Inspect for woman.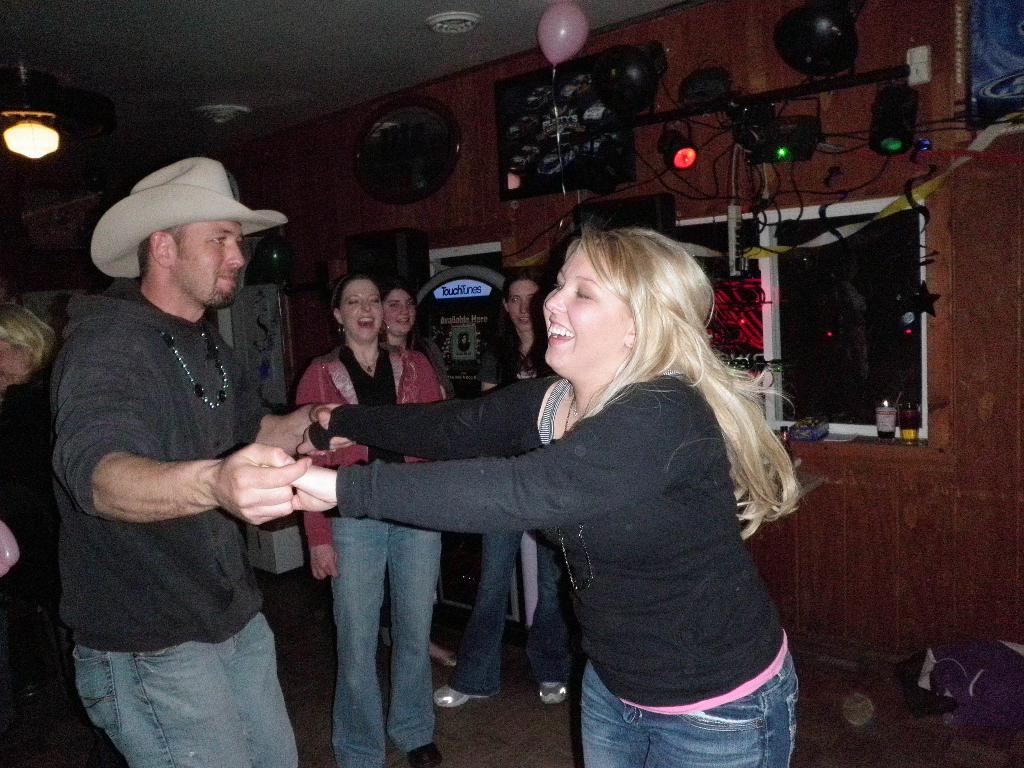
Inspection: (left=289, top=267, right=449, bottom=767).
